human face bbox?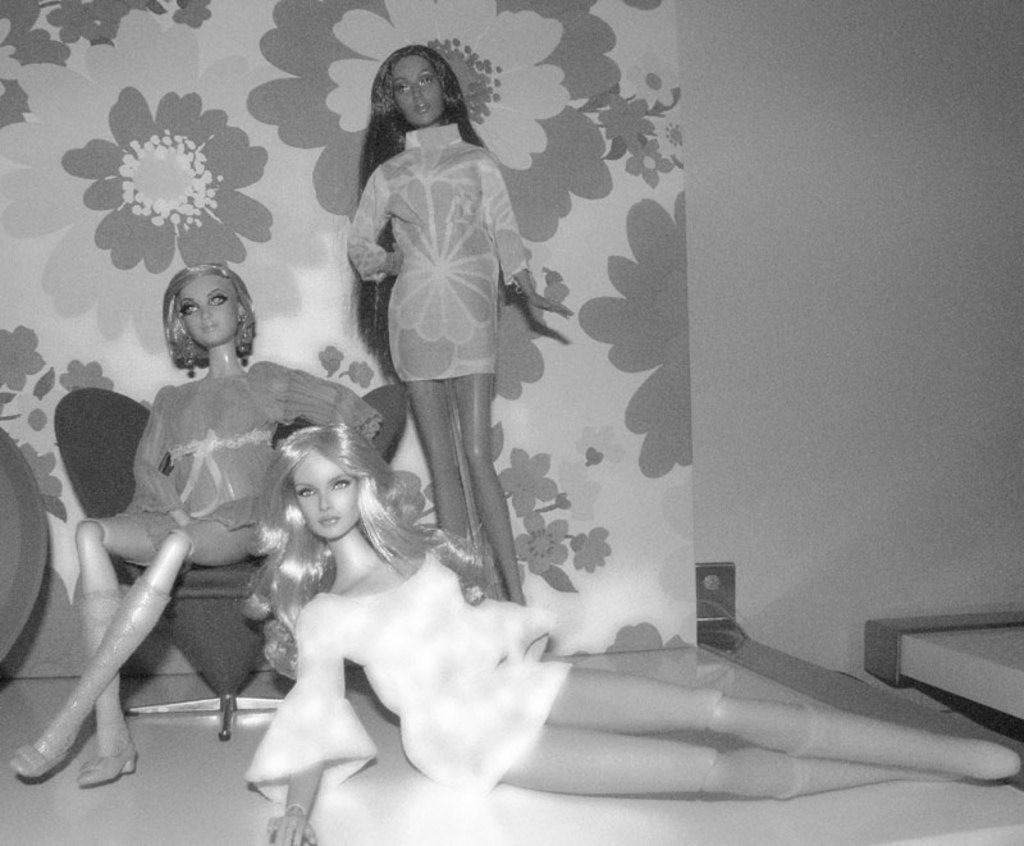
box(293, 453, 358, 538)
